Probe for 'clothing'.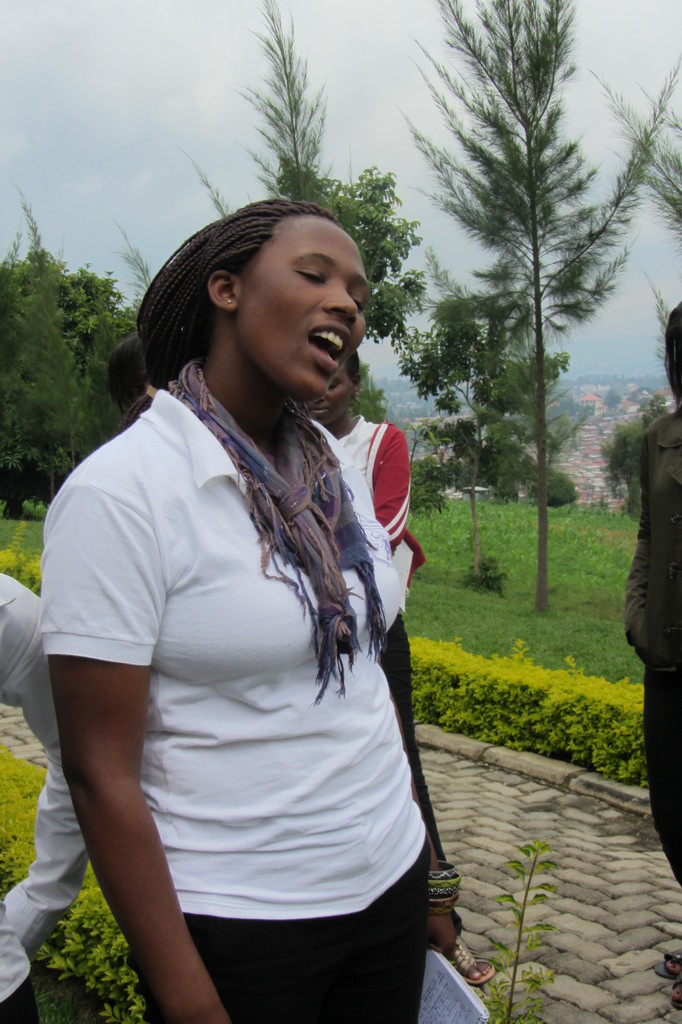
Probe result: (x1=25, y1=360, x2=436, y2=918).
